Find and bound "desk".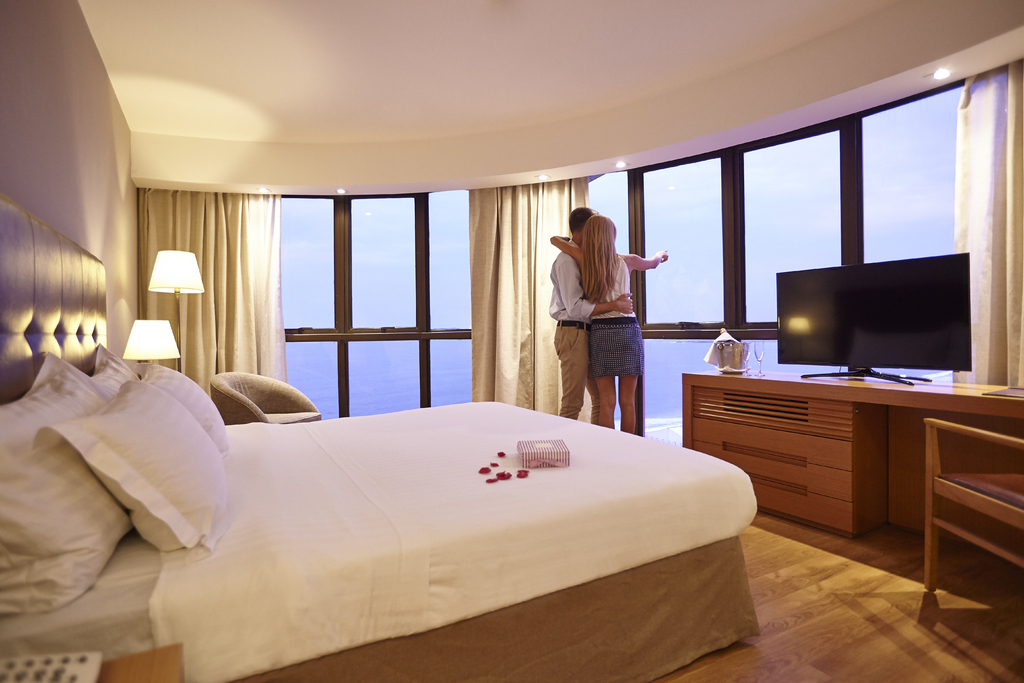
Bound: <region>680, 366, 1023, 541</region>.
